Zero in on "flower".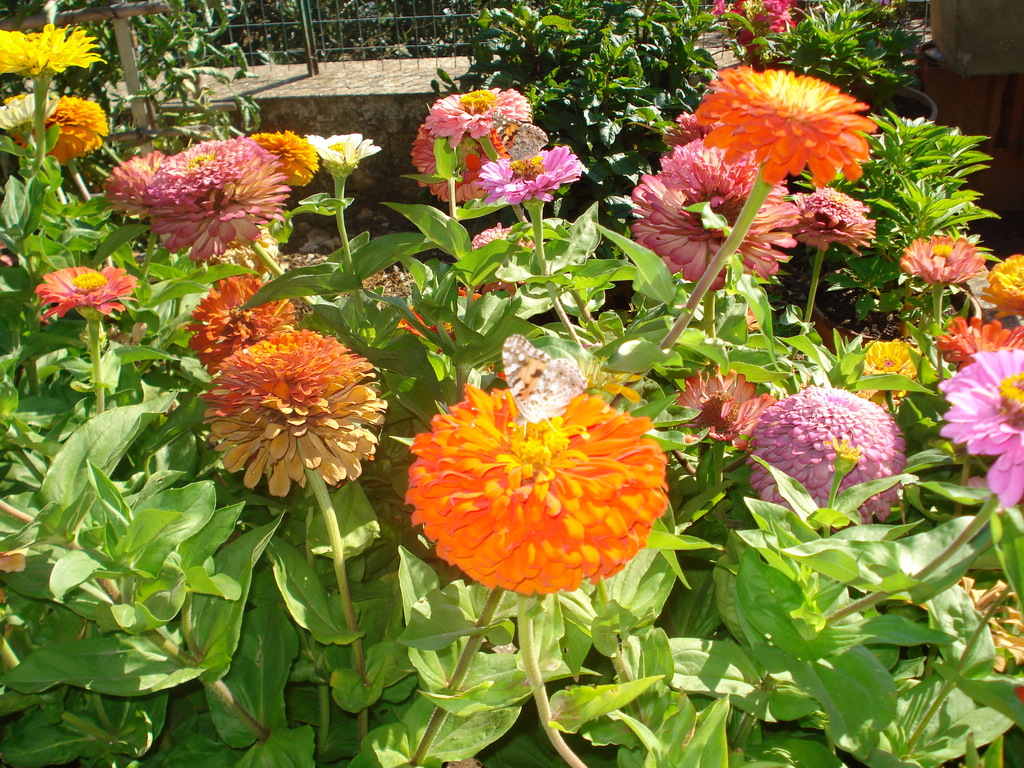
Zeroed in: crop(629, 139, 797, 288).
